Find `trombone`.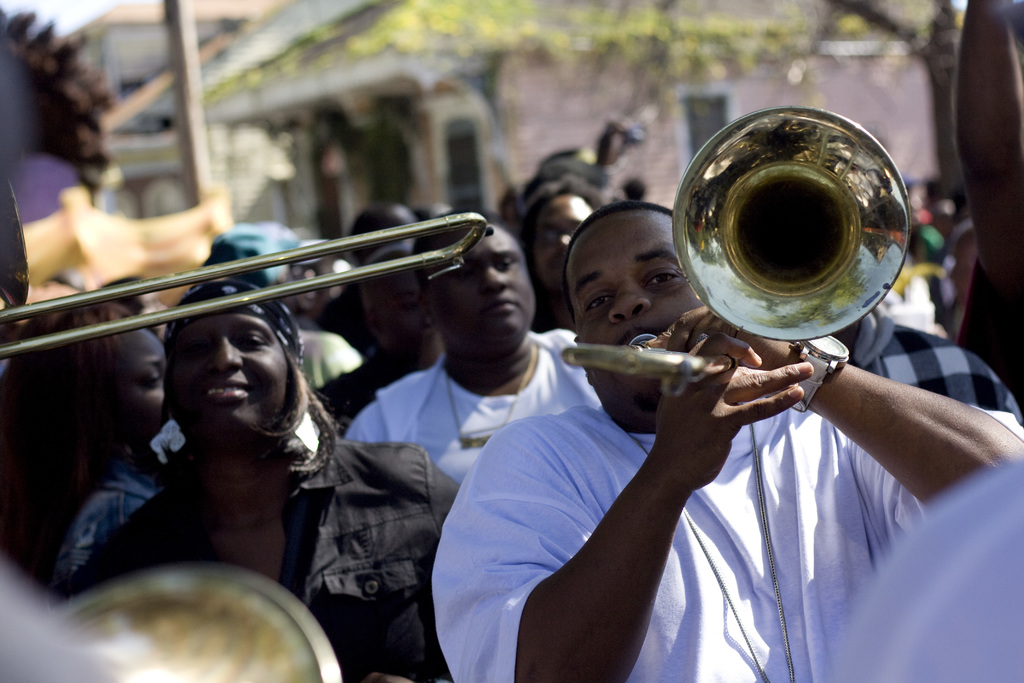
BBox(559, 101, 910, 370).
